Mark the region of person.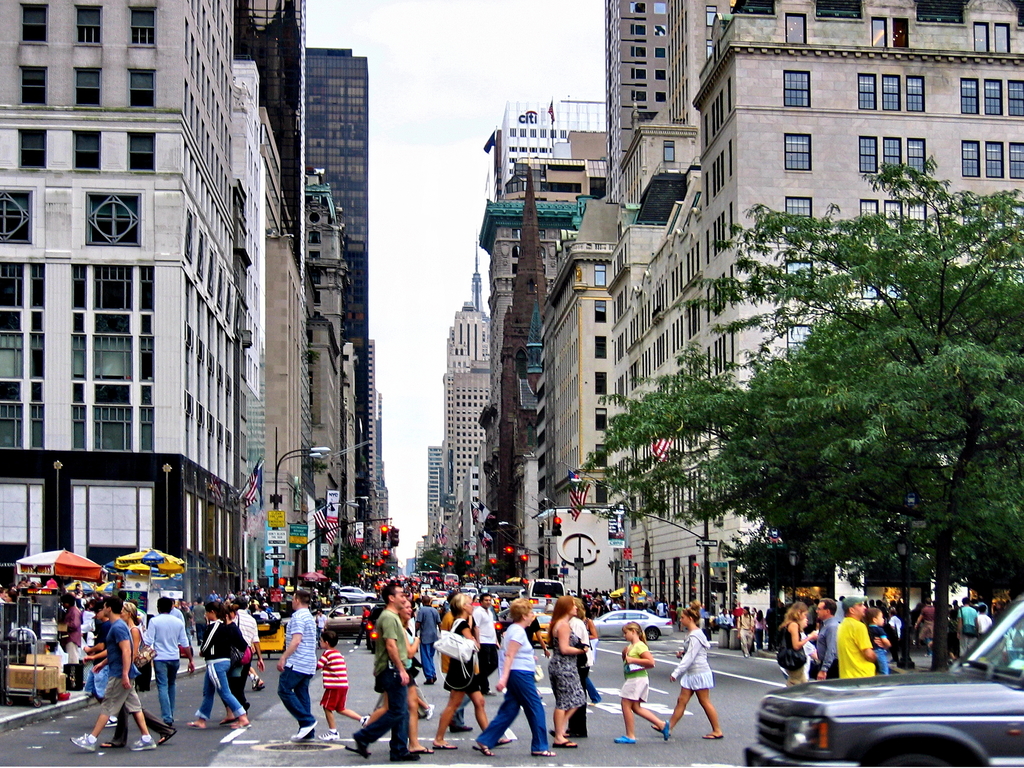
Region: 228,598,266,675.
